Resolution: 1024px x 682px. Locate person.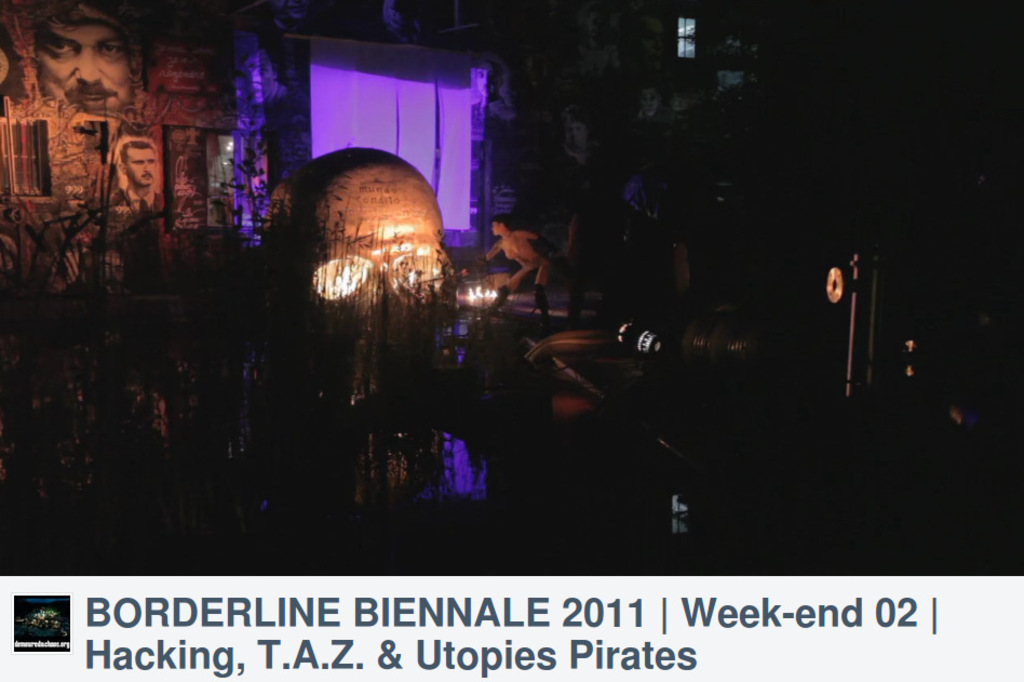
(left=114, top=137, right=164, bottom=215).
